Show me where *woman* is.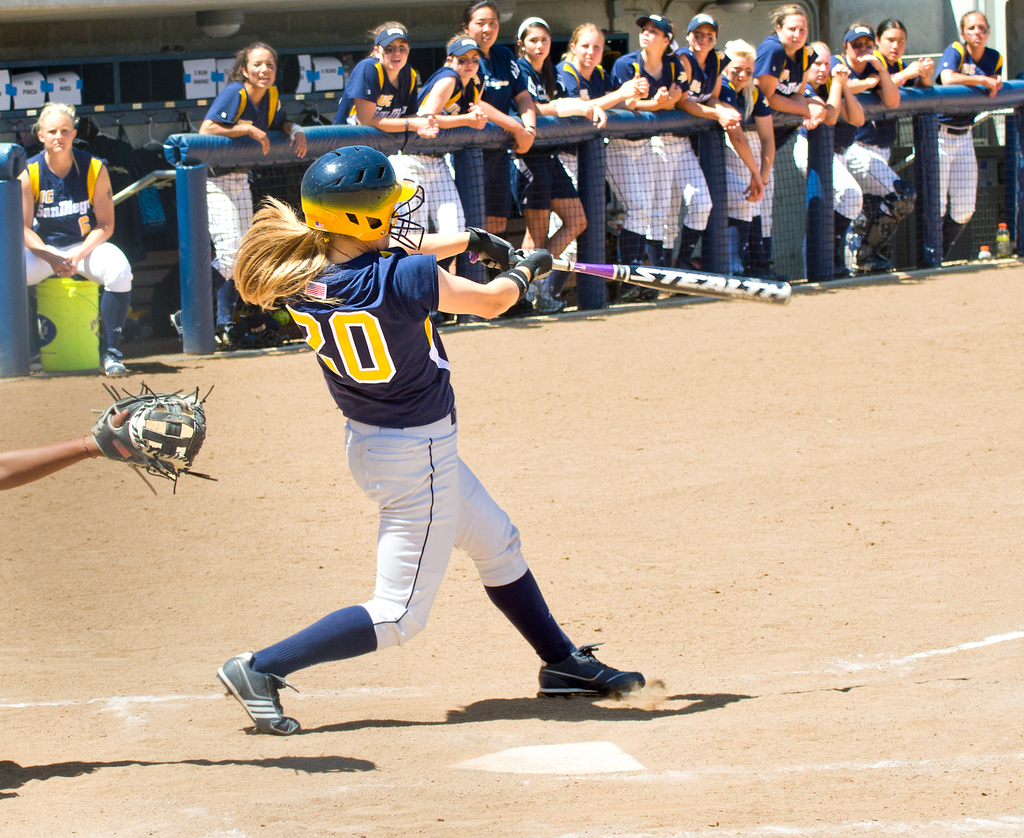
*woman* is at [877,15,935,165].
